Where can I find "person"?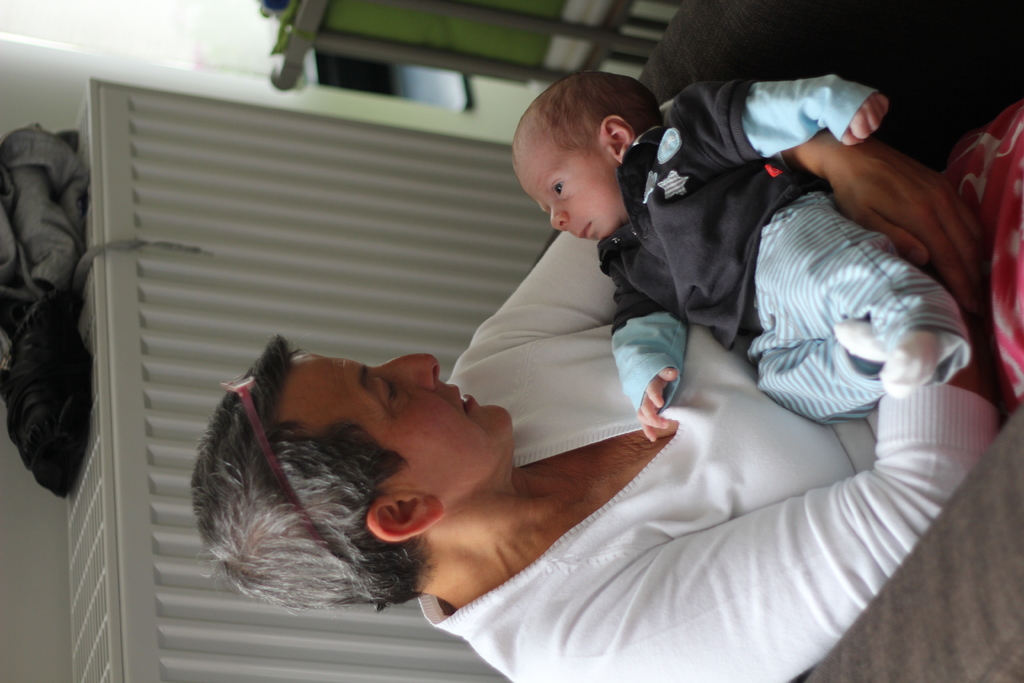
You can find it at (x1=190, y1=2, x2=1023, y2=682).
